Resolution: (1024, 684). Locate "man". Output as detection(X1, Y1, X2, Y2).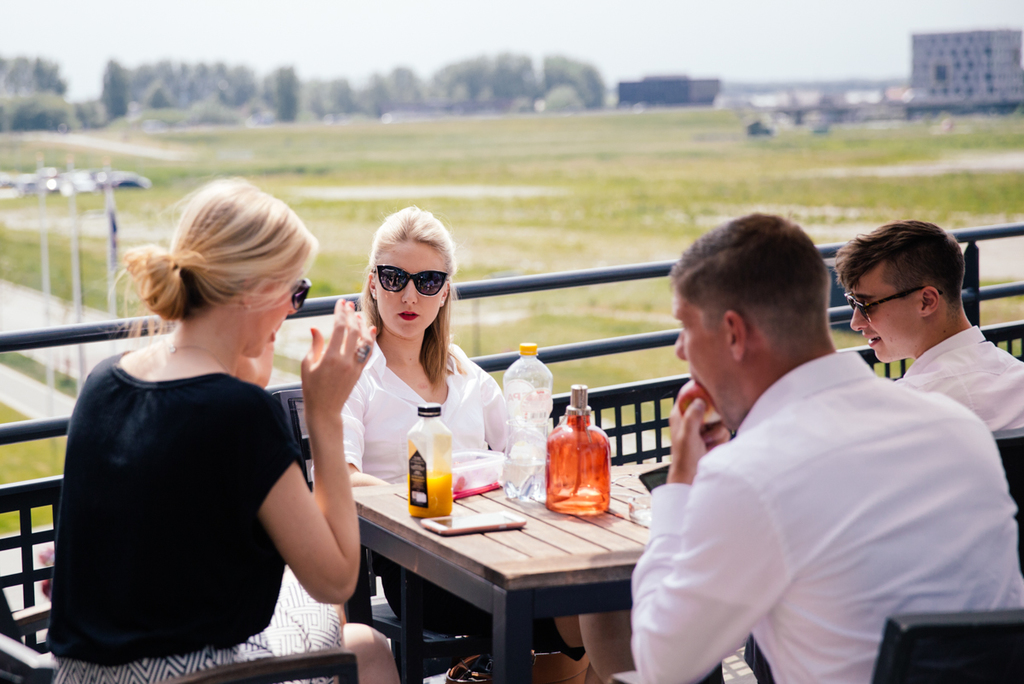
detection(832, 217, 1023, 429).
